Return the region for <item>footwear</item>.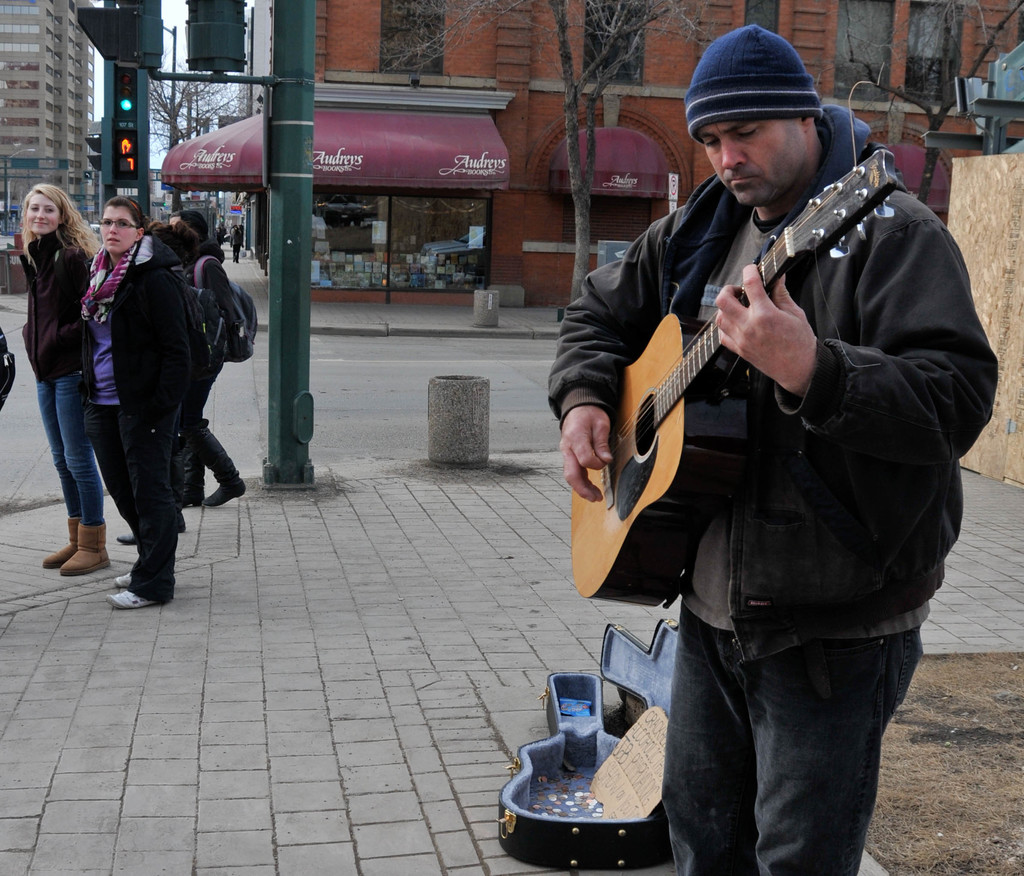
<box>65,519,115,571</box>.
